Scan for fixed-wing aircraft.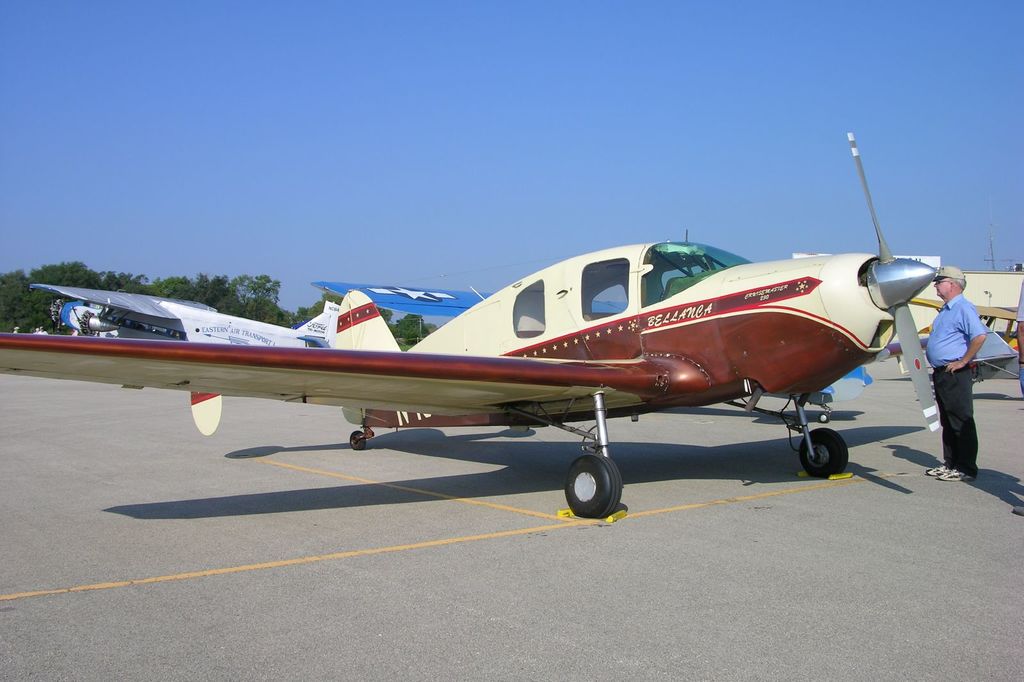
Scan result: (x1=902, y1=299, x2=1022, y2=358).
